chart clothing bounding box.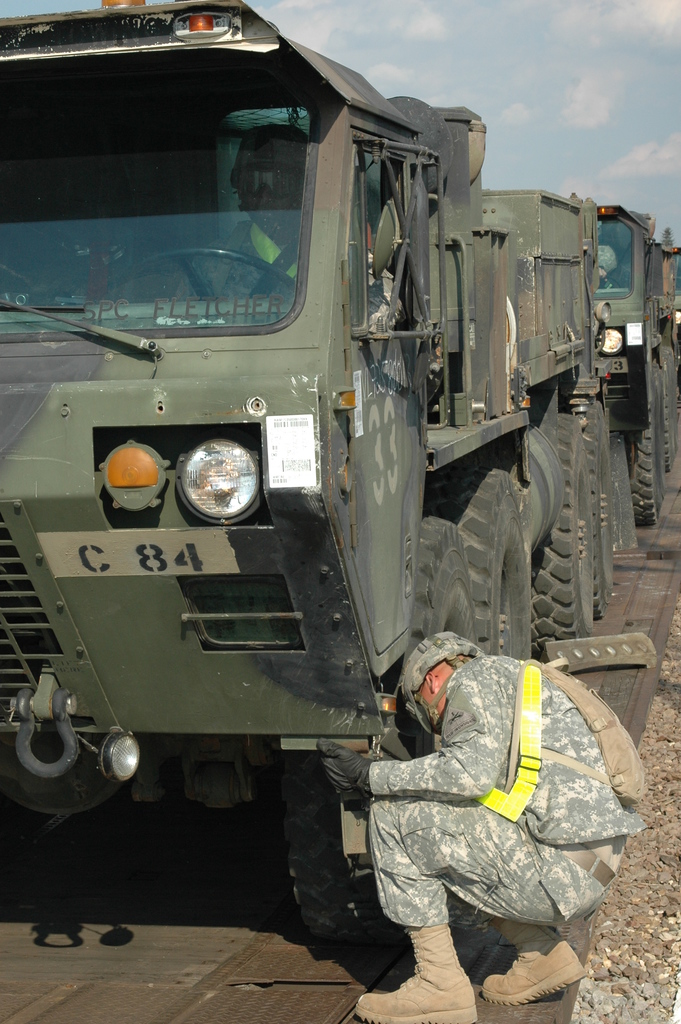
Charted: crop(361, 637, 669, 972).
